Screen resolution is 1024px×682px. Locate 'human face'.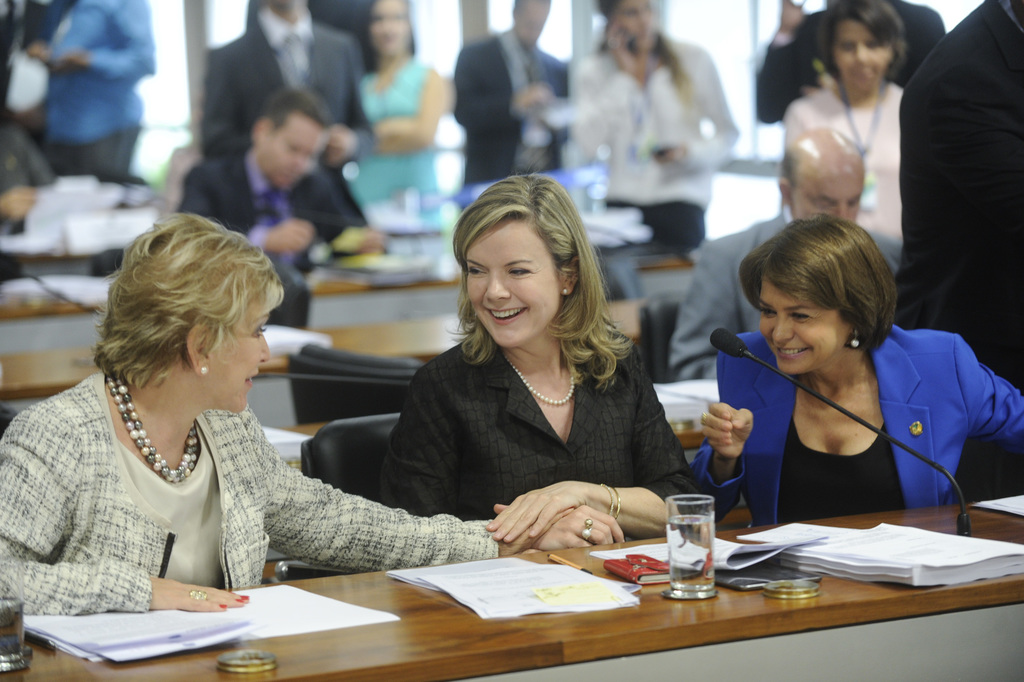
x1=465, y1=221, x2=560, y2=346.
